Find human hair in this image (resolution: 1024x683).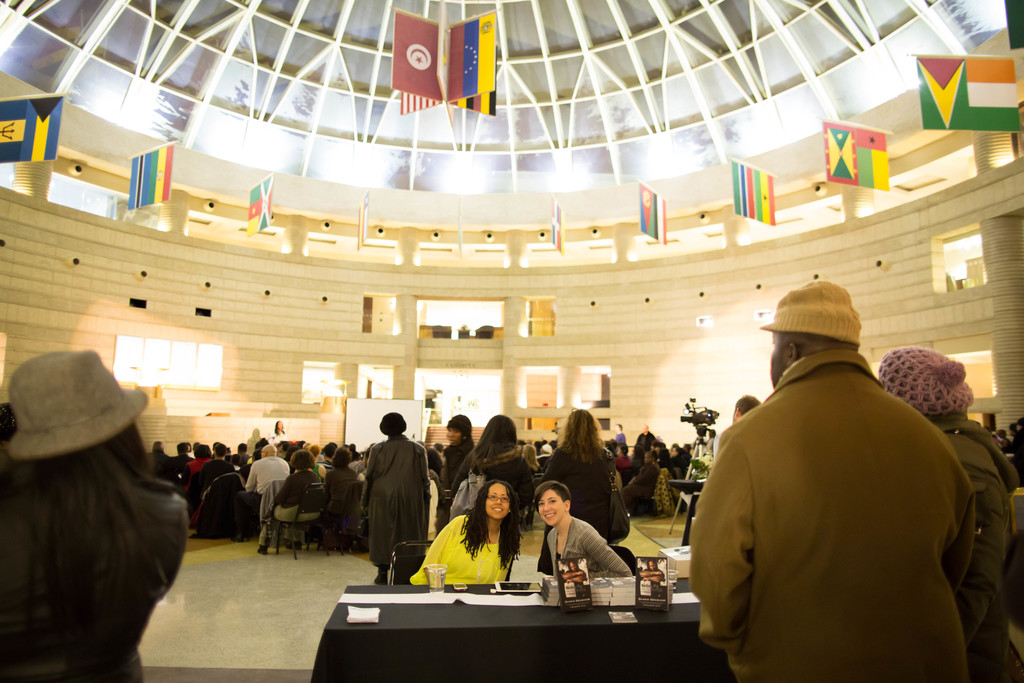
(left=17, top=384, right=185, bottom=653).
